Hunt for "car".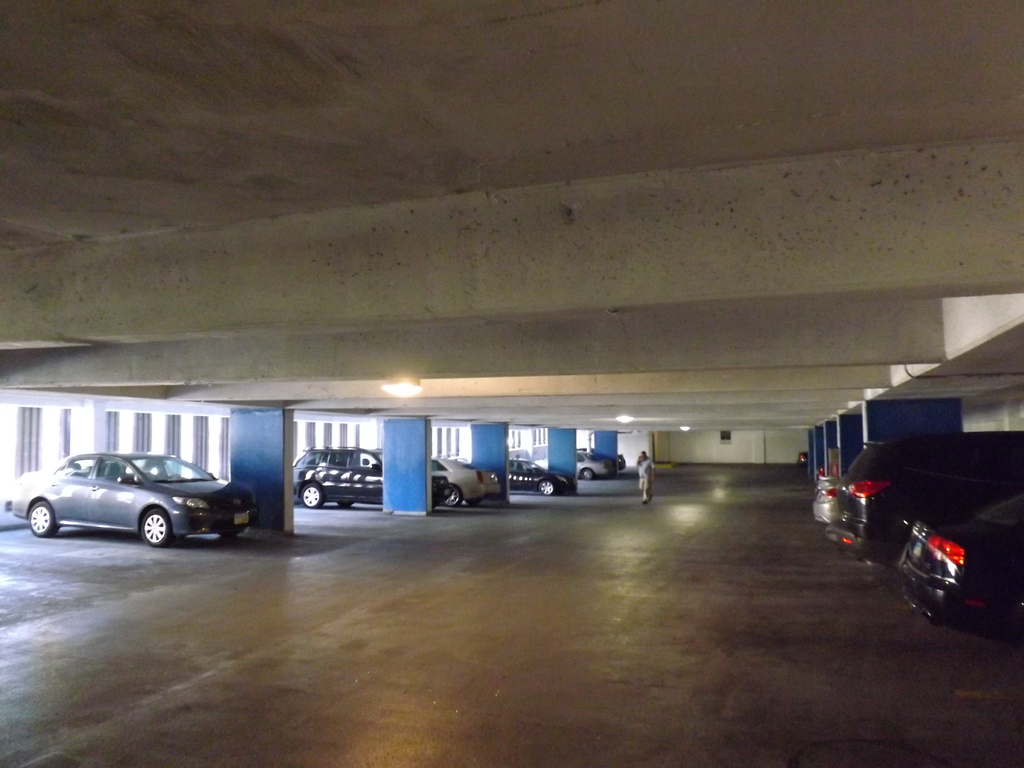
Hunted down at region(813, 478, 845, 528).
